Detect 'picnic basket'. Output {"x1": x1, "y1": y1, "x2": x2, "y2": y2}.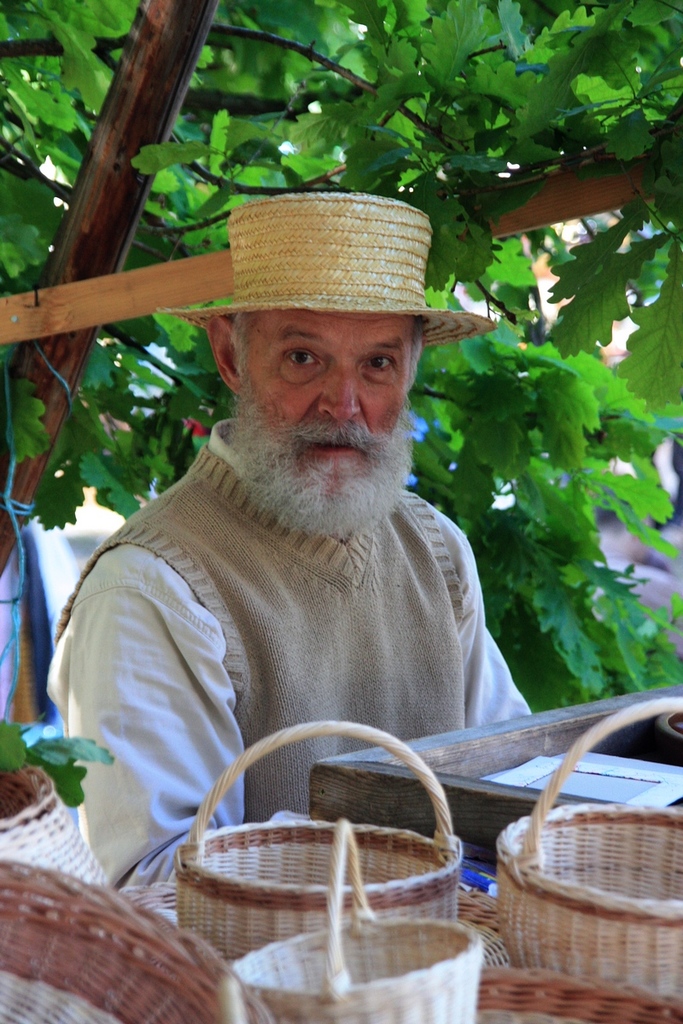
{"x1": 0, "y1": 765, "x2": 108, "y2": 888}.
